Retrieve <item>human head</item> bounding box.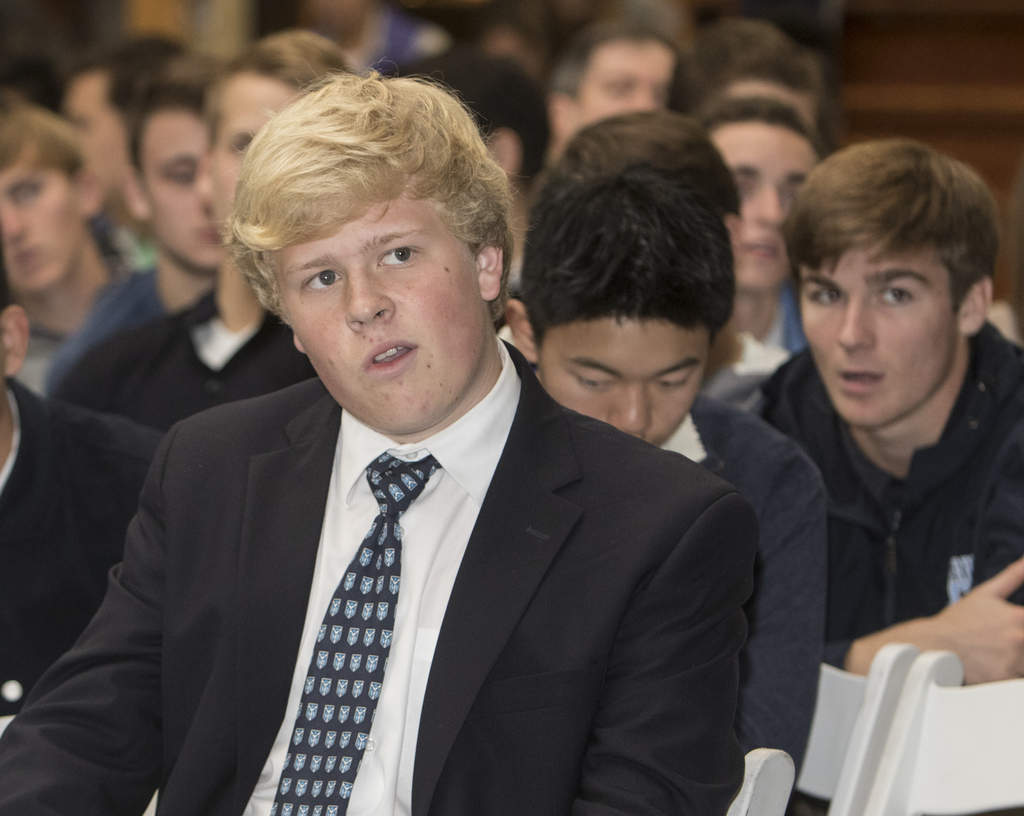
Bounding box: region(237, 58, 520, 378).
